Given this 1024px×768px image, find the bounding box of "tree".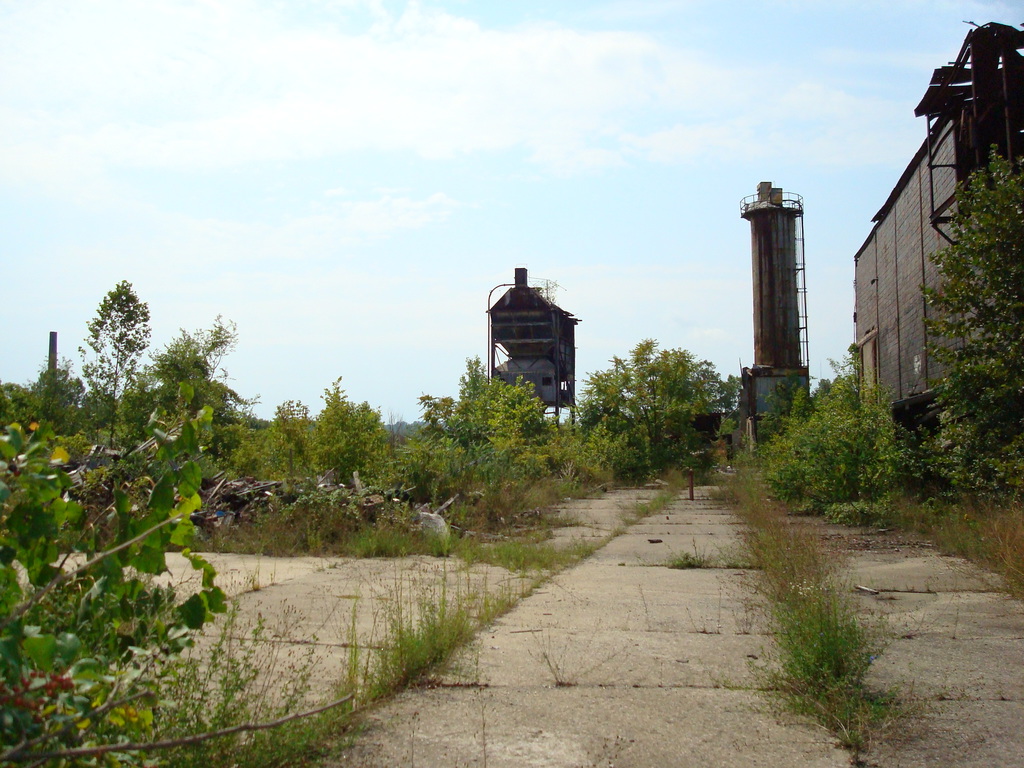
Rect(145, 315, 234, 474).
